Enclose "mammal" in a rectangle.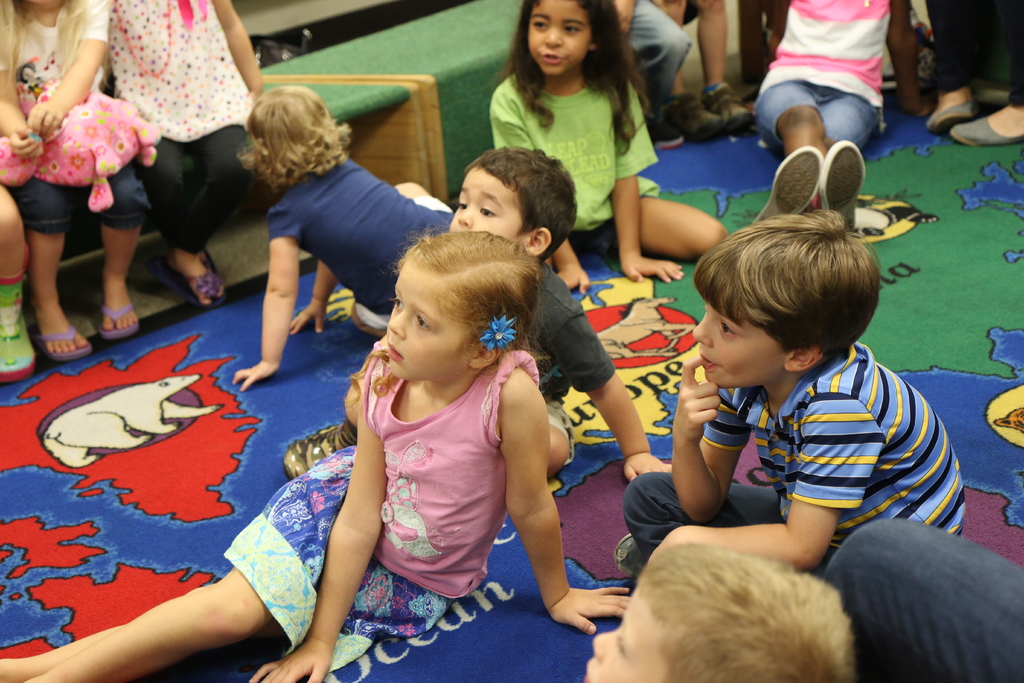
[x1=284, y1=145, x2=678, y2=482].
